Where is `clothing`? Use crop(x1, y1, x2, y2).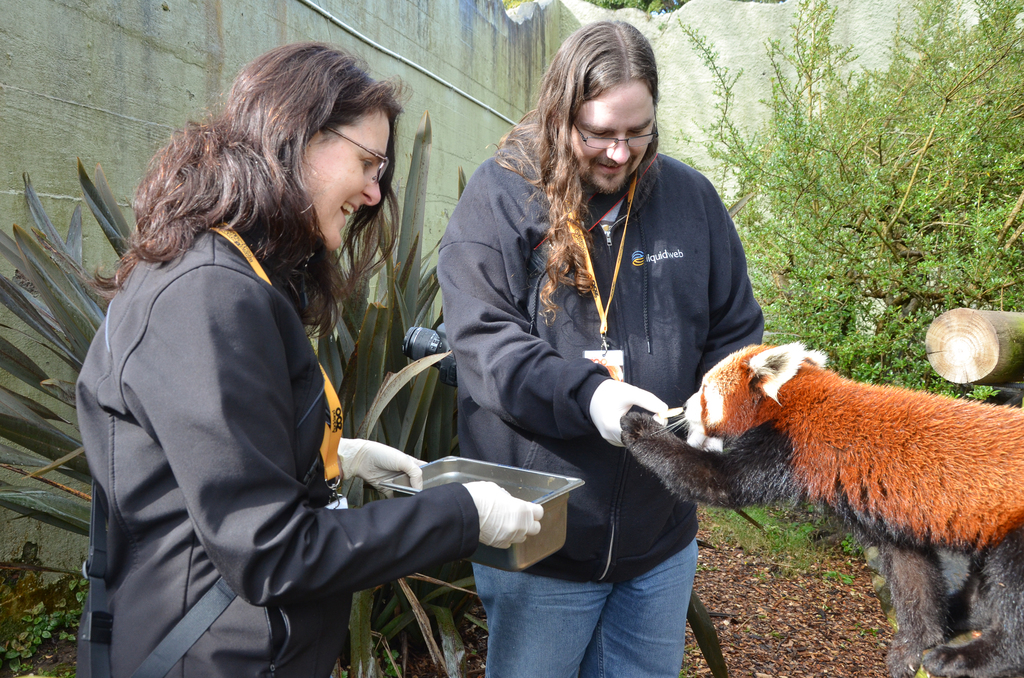
crop(67, 142, 455, 675).
